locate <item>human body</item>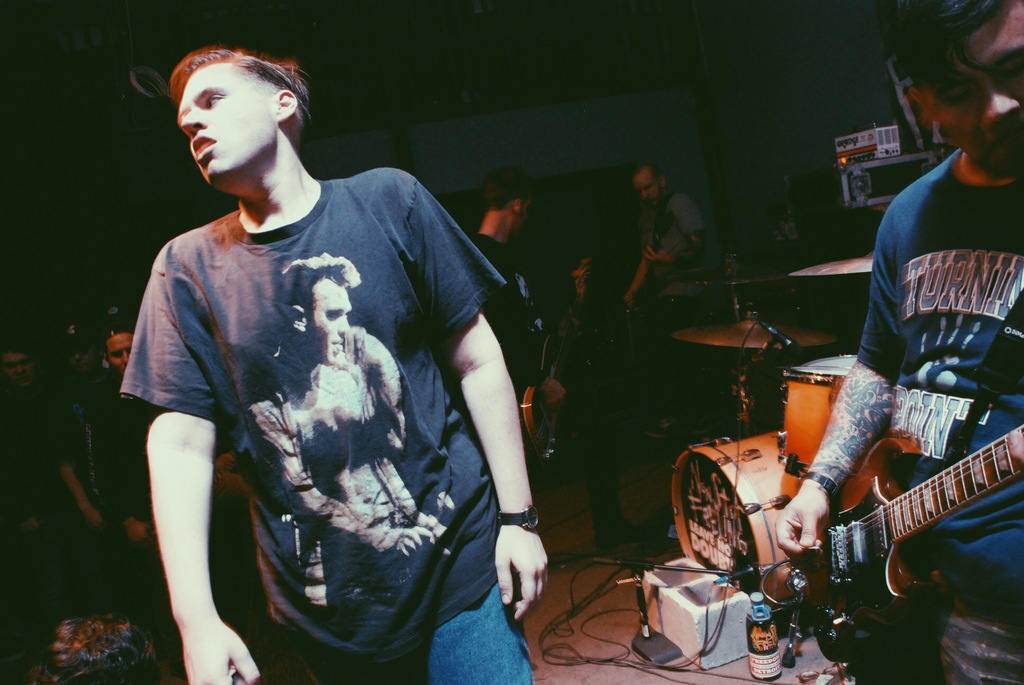
crop(127, 61, 498, 684)
